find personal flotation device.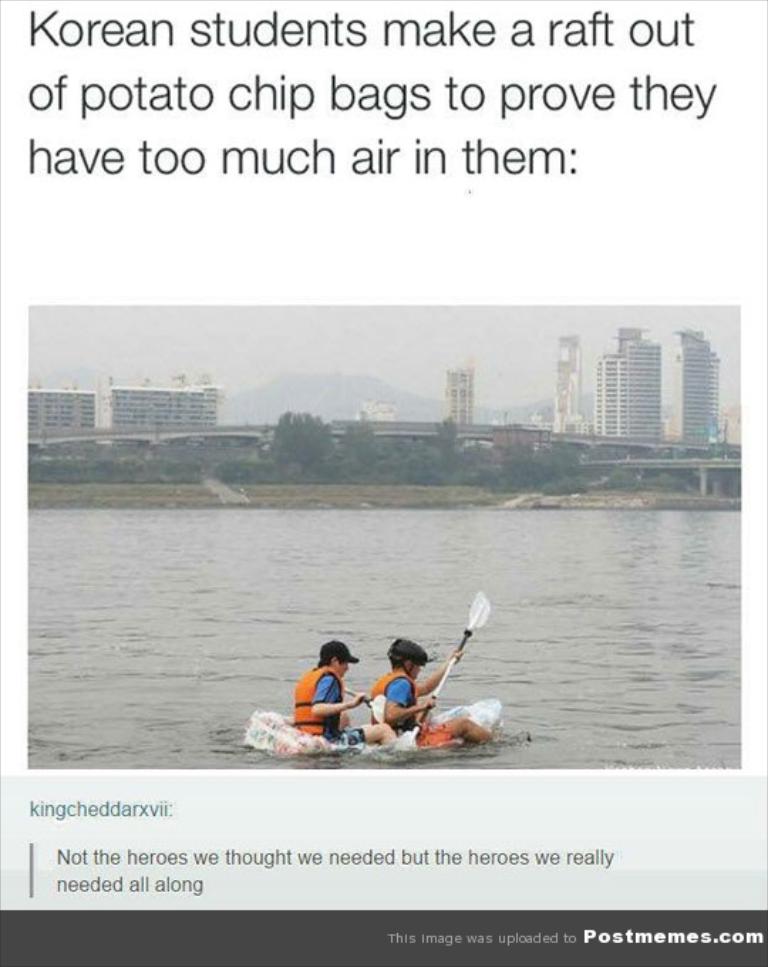
locate(366, 668, 421, 732).
